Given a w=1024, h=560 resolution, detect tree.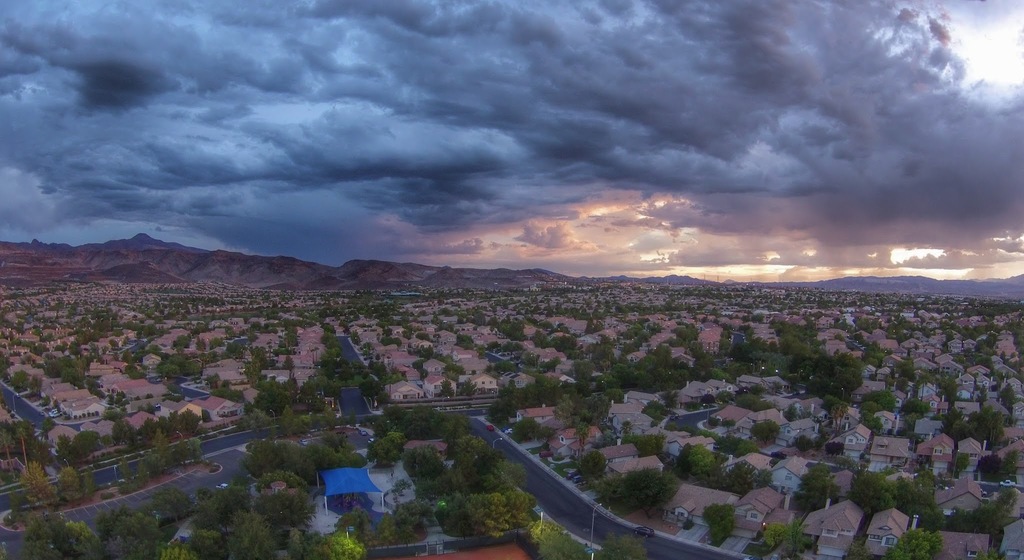
bbox=(406, 444, 447, 479).
